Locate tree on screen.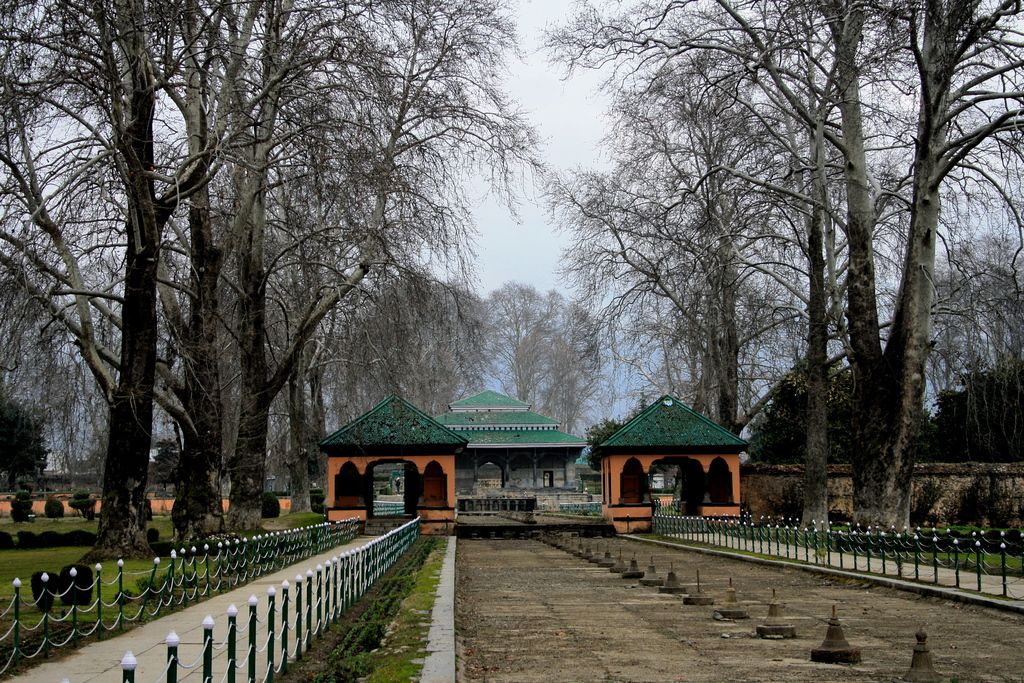
On screen at locate(488, 261, 630, 449).
